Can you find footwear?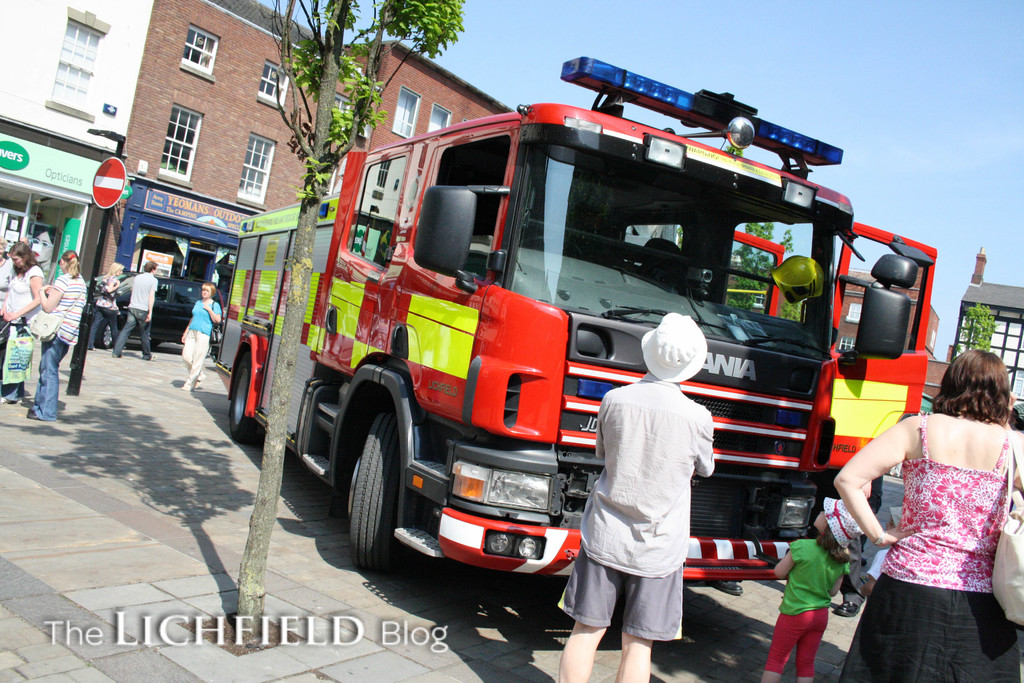
Yes, bounding box: x1=176, y1=384, x2=193, y2=392.
